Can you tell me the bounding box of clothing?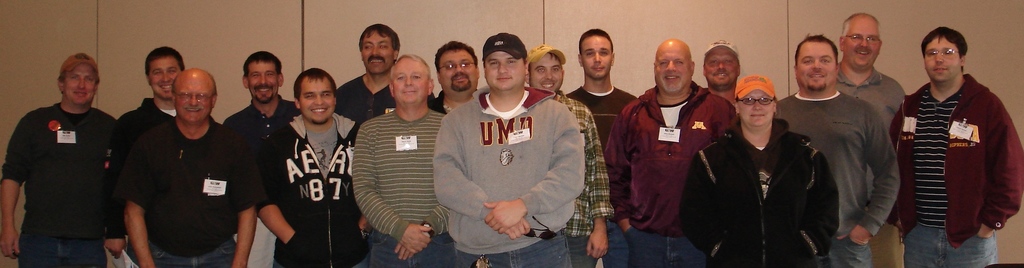
bbox=[608, 83, 739, 267].
